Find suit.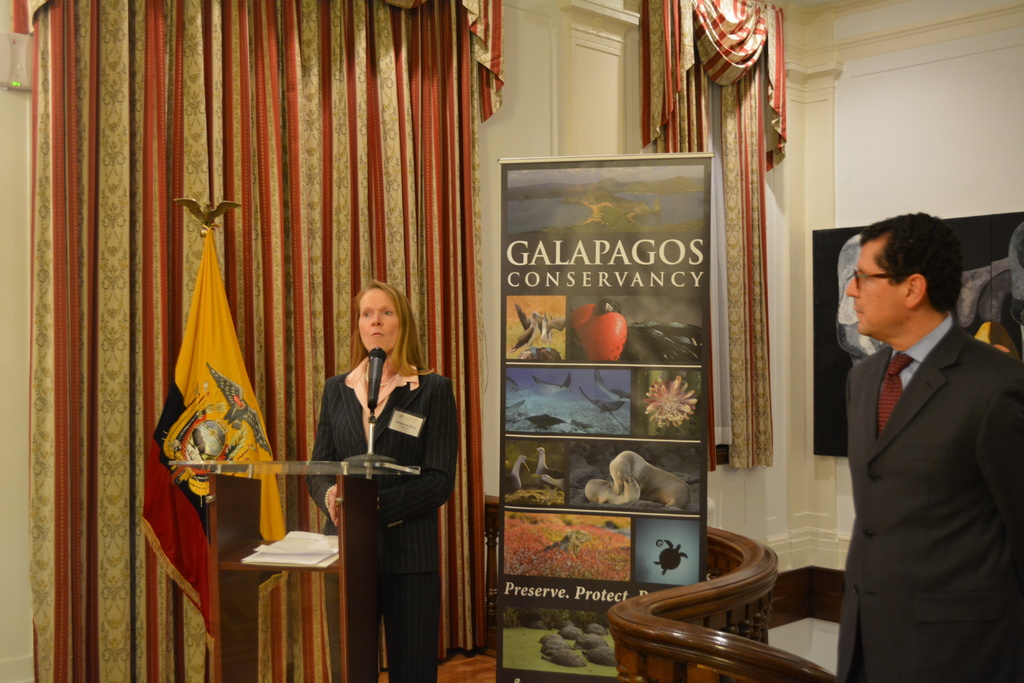
305, 354, 461, 682.
